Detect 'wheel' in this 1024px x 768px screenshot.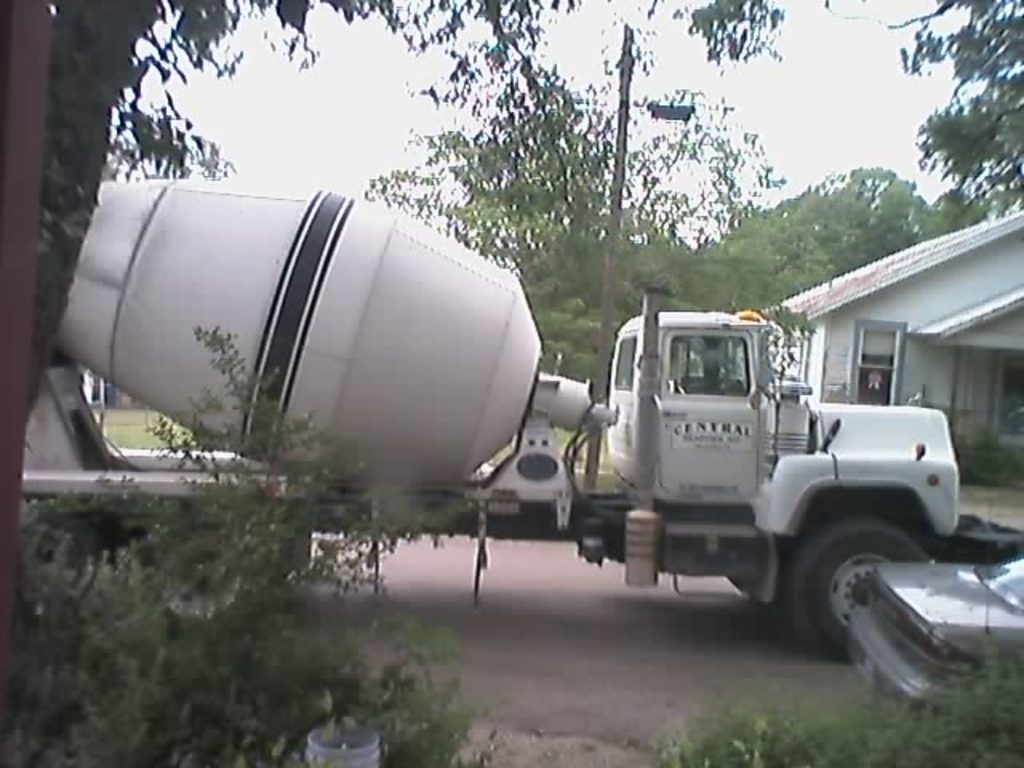
Detection: 144 531 264 638.
